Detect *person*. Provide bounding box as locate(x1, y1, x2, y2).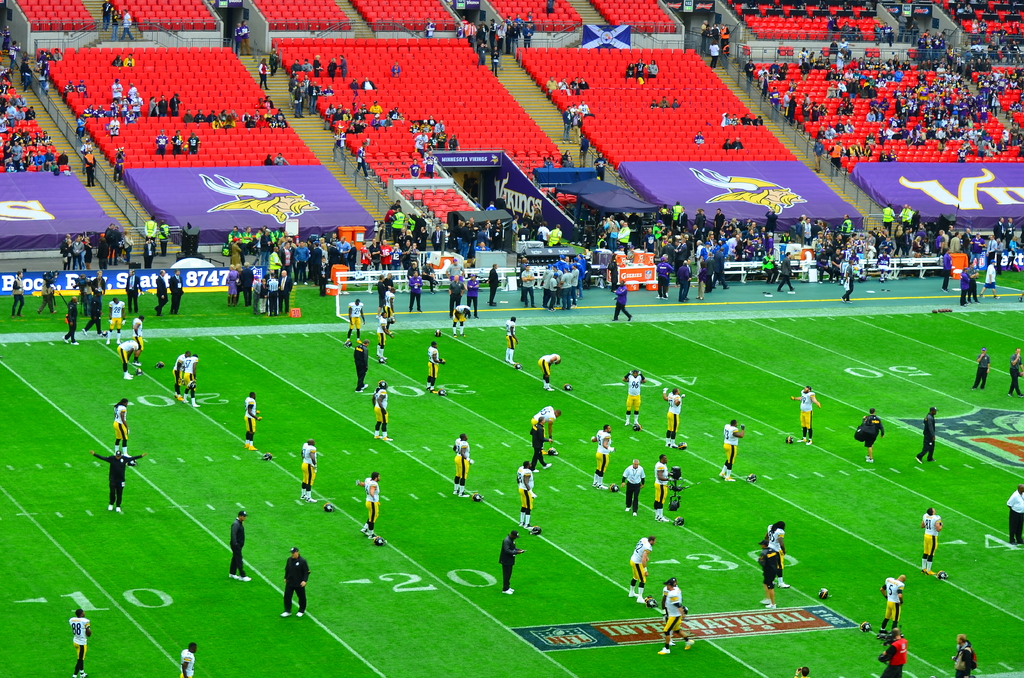
locate(316, 54, 323, 79).
